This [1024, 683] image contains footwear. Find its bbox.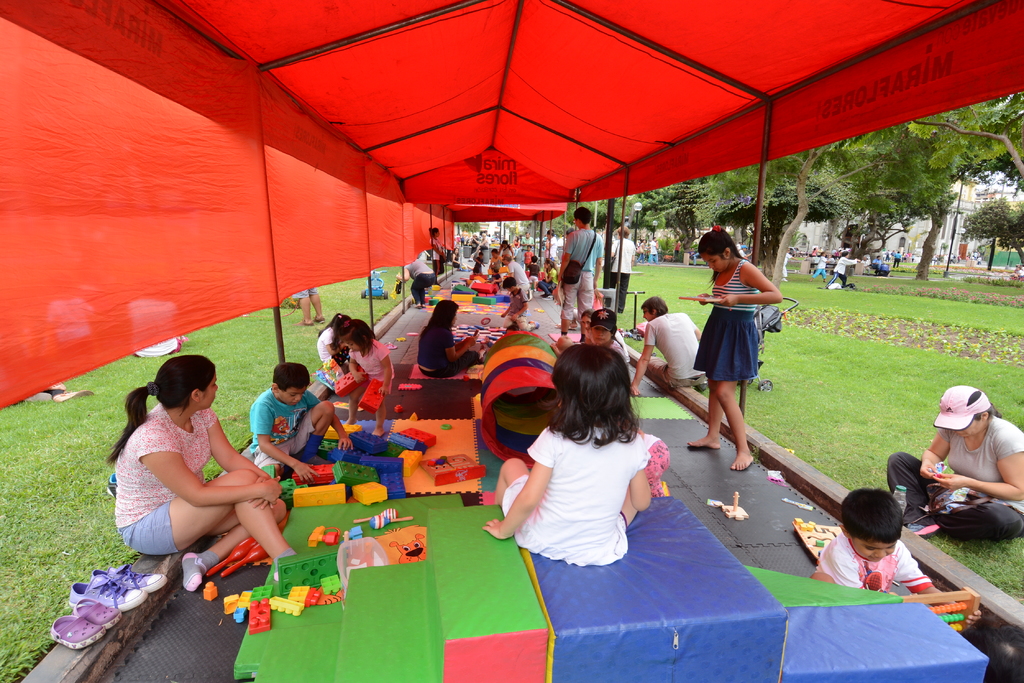
region(527, 316, 540, 330).
